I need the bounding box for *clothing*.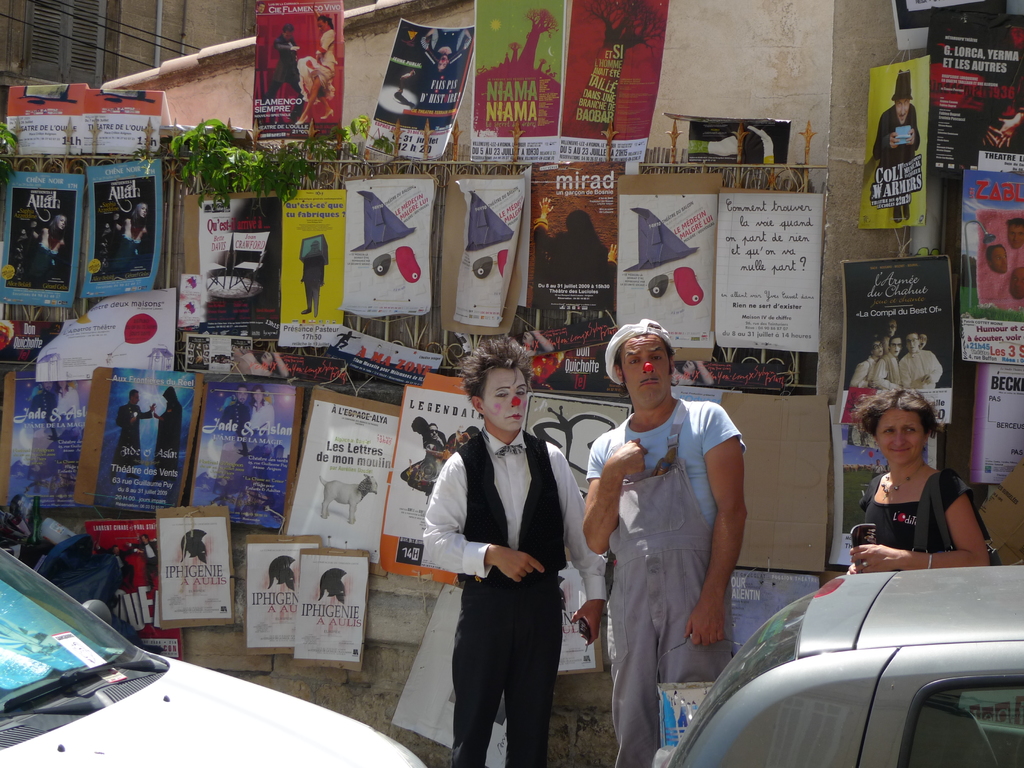
Here it is: region(160, 393, 187, 463).
